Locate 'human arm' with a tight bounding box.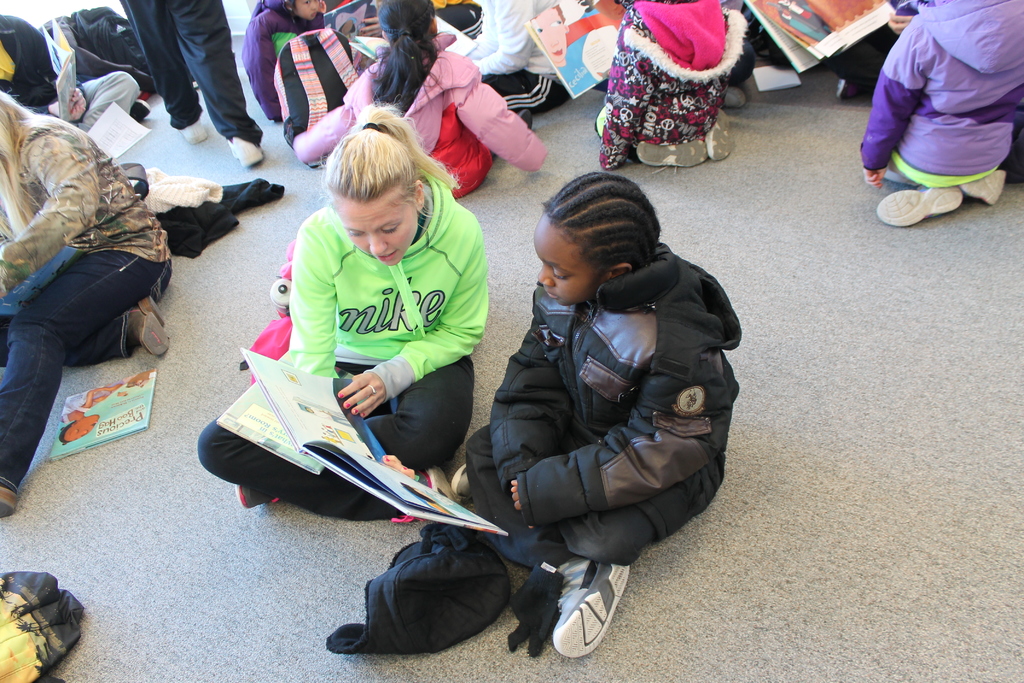
<region>593, 25, 654, 172</region>.
